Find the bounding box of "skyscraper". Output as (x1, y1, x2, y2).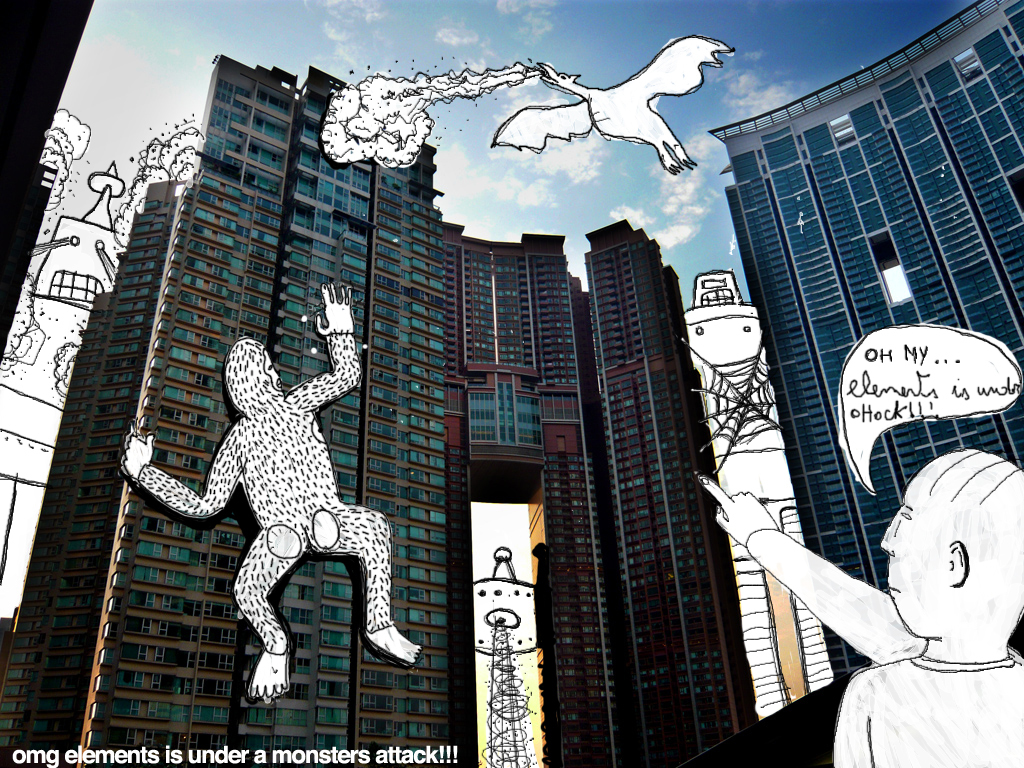
(0, 179, 187, 767).
